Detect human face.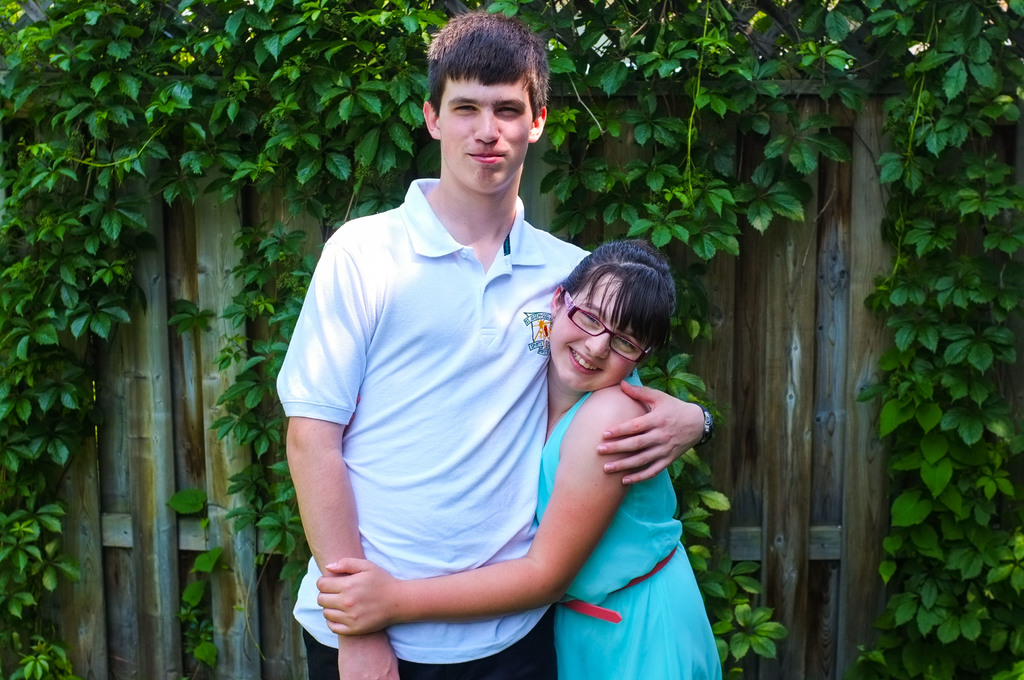
Detected at (left=442, top=59, right=533, bottom=191).
